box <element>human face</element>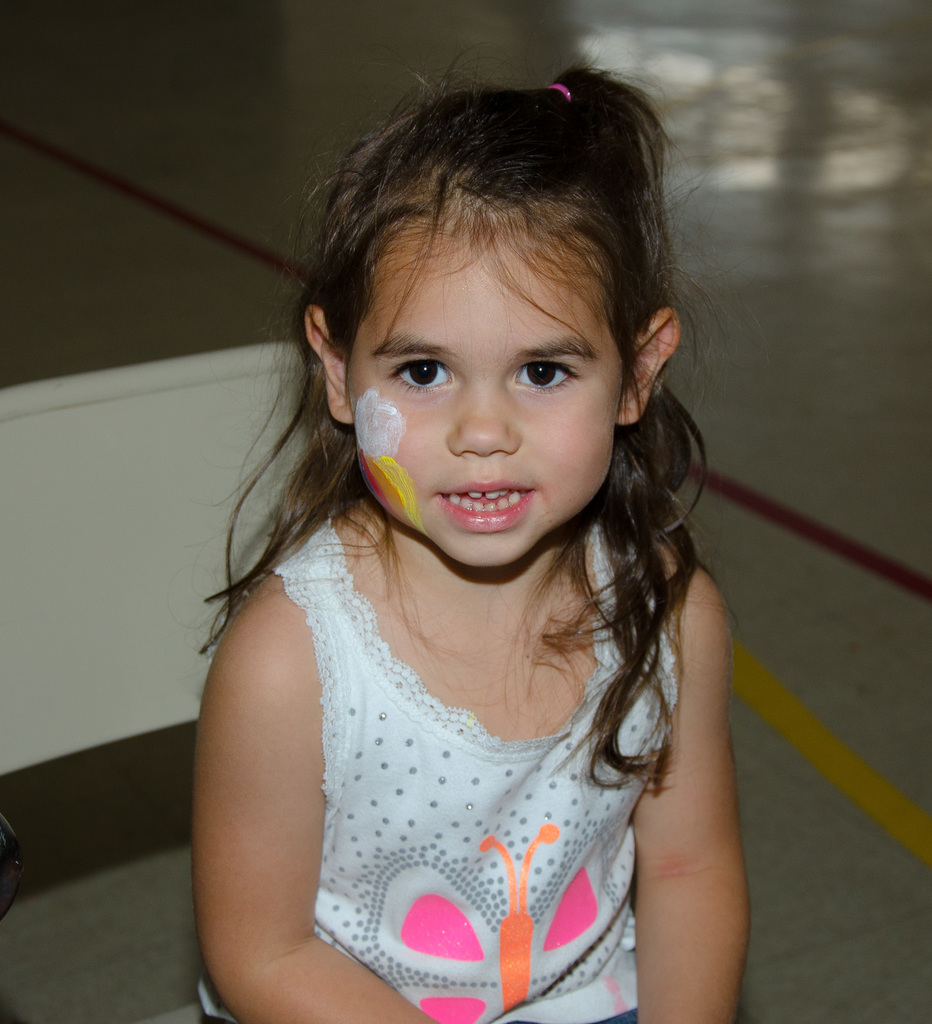
335,209,643,564
